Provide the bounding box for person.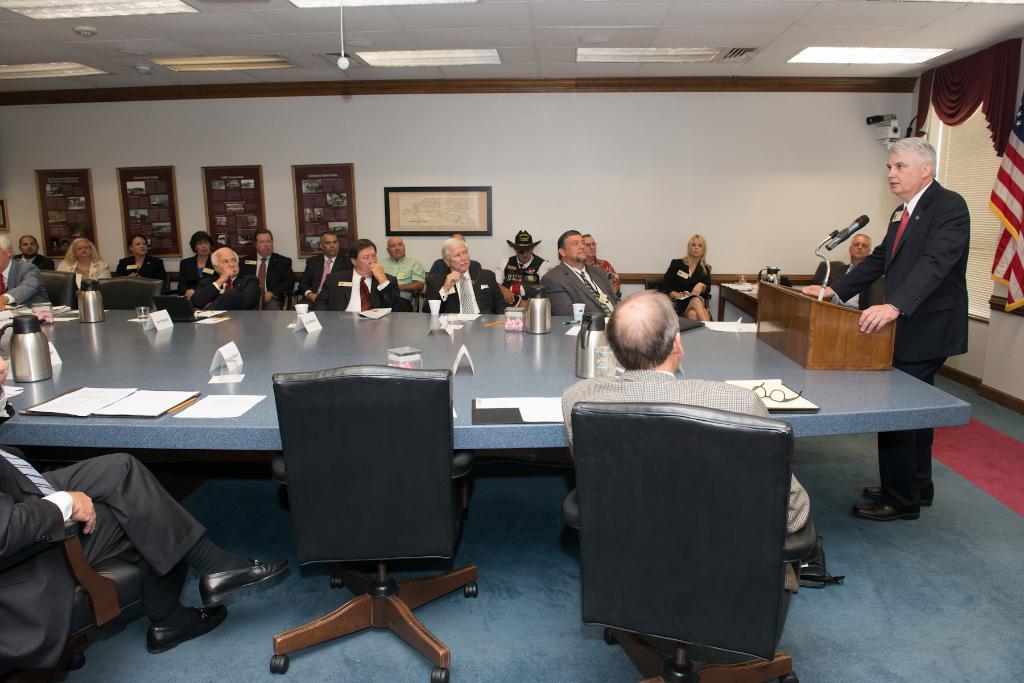
(left=543, top=225, right=616, bottom=317).
